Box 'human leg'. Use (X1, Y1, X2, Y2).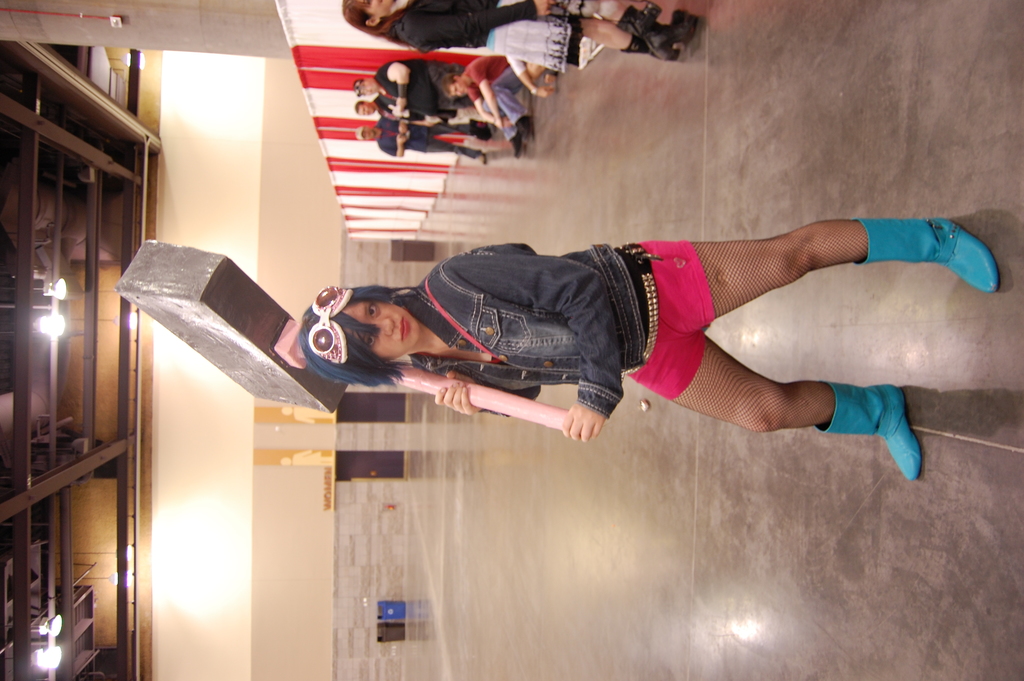
(572, 13, 650, 58).
